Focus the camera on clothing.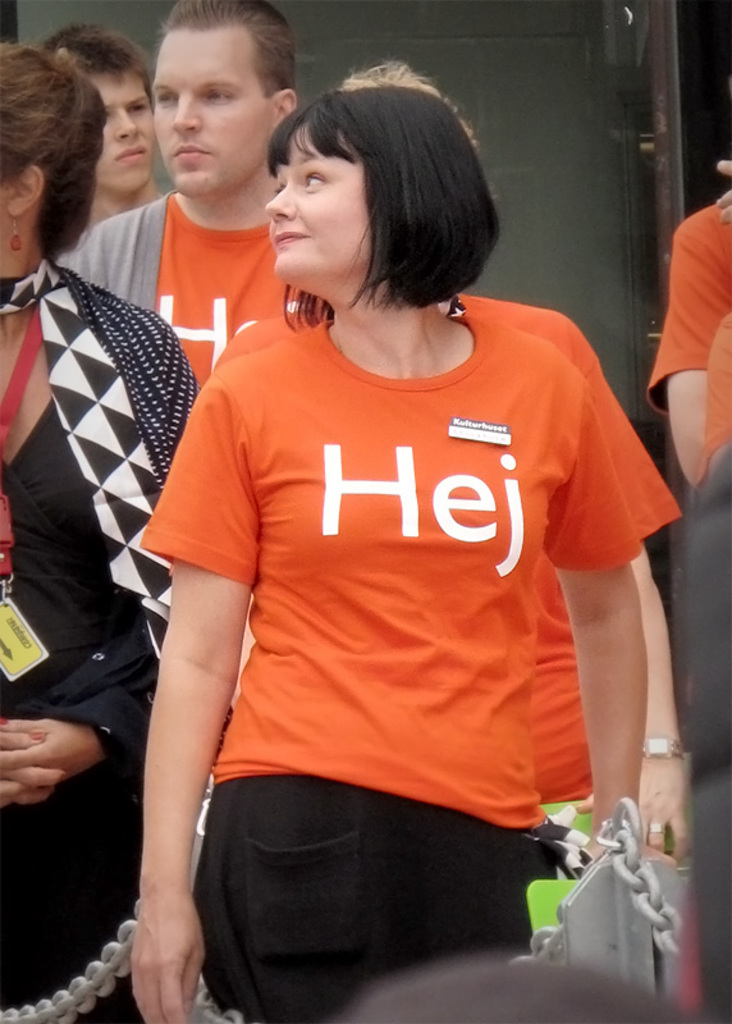
Focus region: (648, 196, 731, 410).
